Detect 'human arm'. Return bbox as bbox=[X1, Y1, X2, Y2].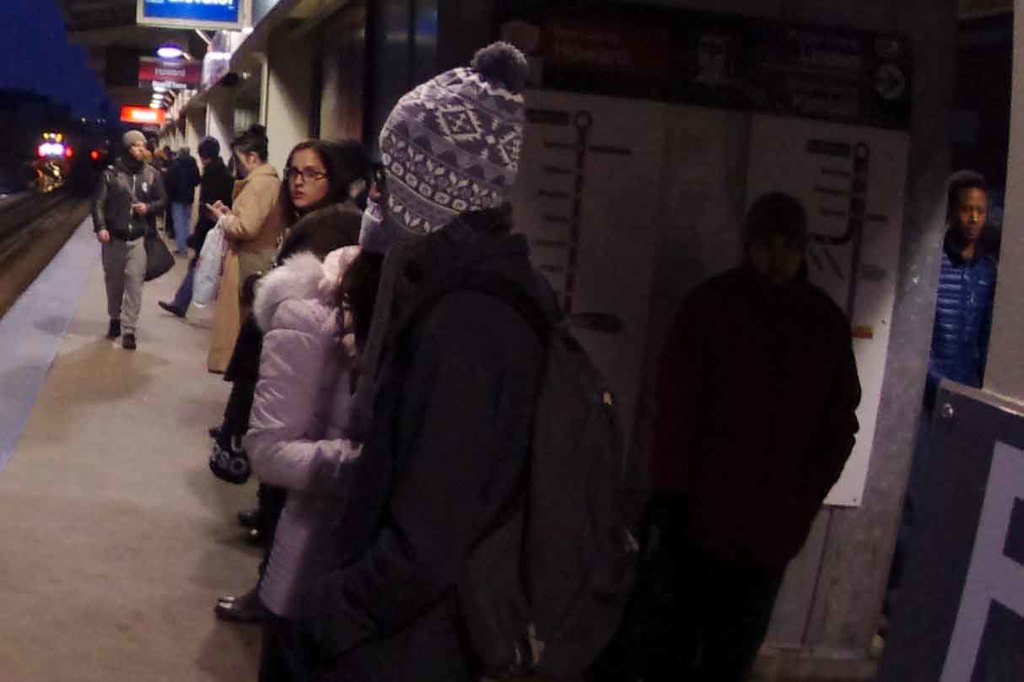
bbox=[132, 173, 173, 219].
